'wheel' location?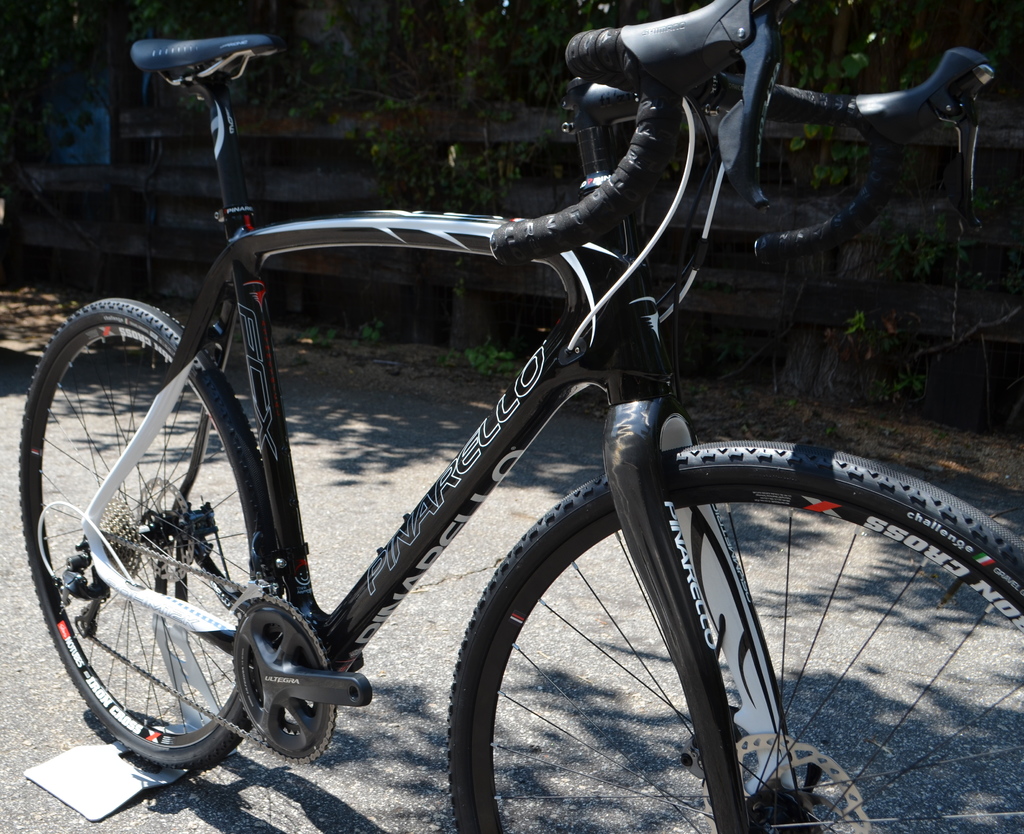
select_region(448, 437, 1021, 831)
